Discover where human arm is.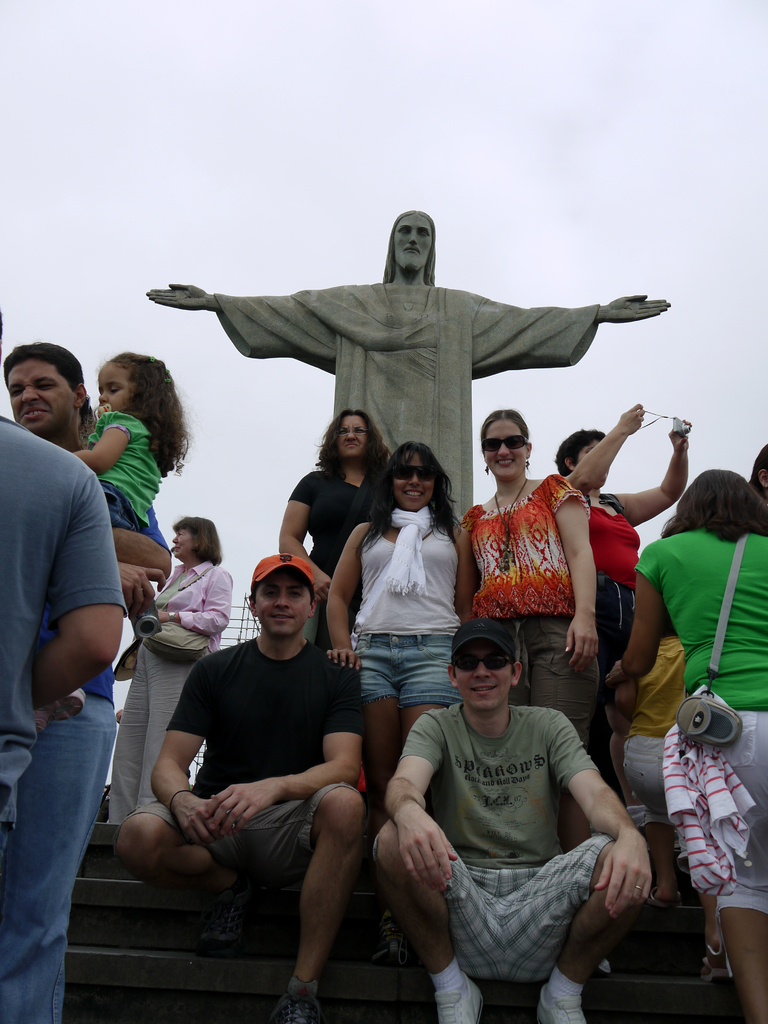
Discovered at region(135, 291, 337, 366).
